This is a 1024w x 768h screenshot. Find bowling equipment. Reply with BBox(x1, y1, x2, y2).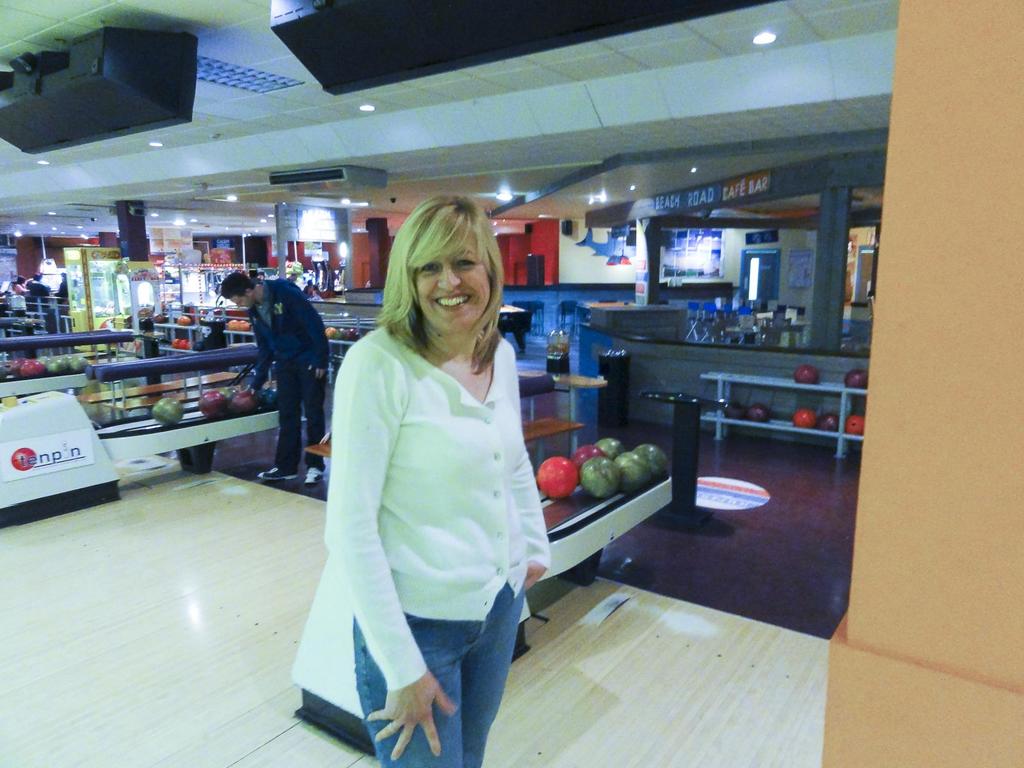
BBox(724, 394, 743, 426).
